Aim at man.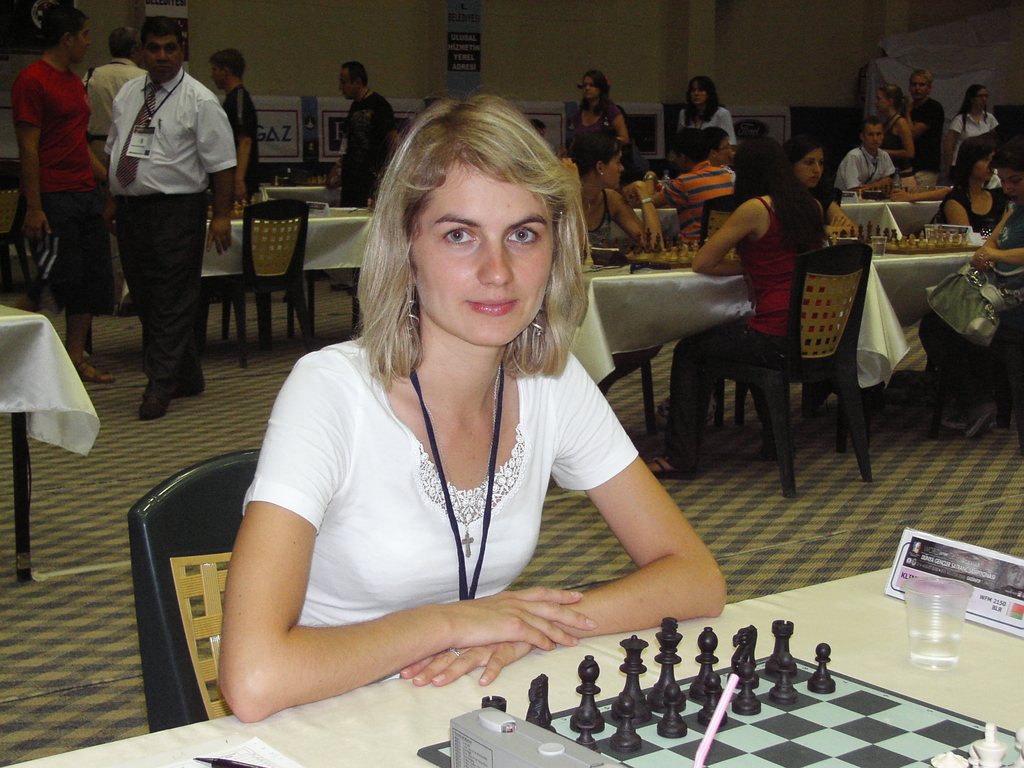
Aimed at 79/24/150/315.
